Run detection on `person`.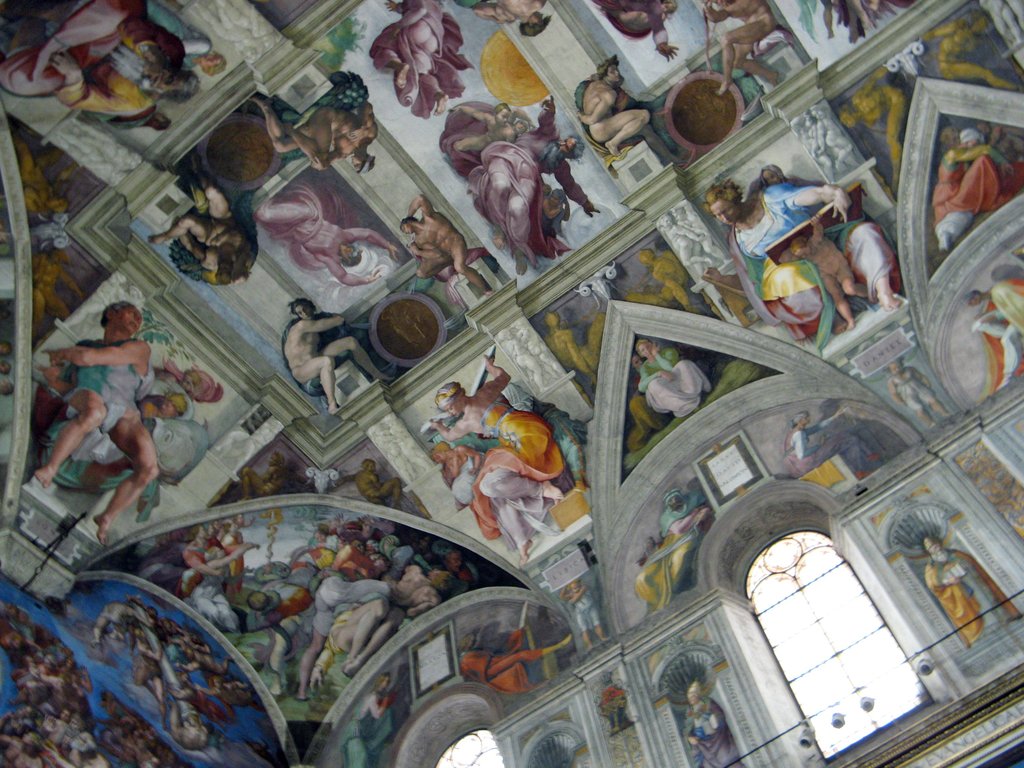
Result: [296,504,399,582].
